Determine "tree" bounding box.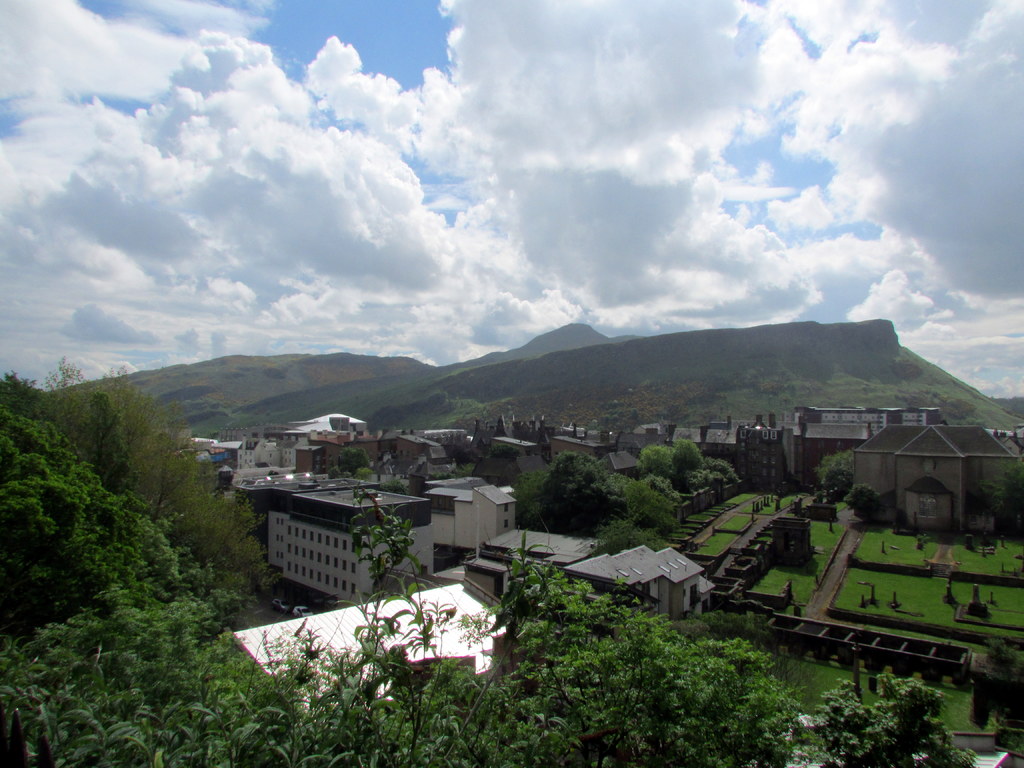
Determined: rect(813, 675, 980, 767).
